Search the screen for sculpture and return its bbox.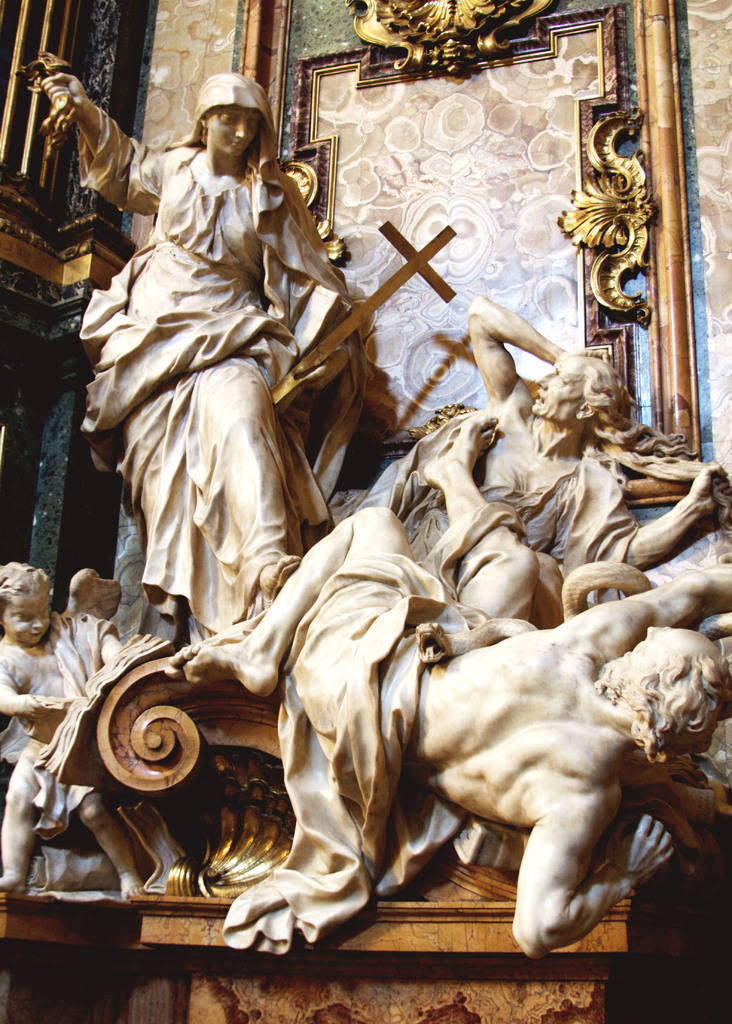
Found: <region>0, 559, 178, 900</region>.
